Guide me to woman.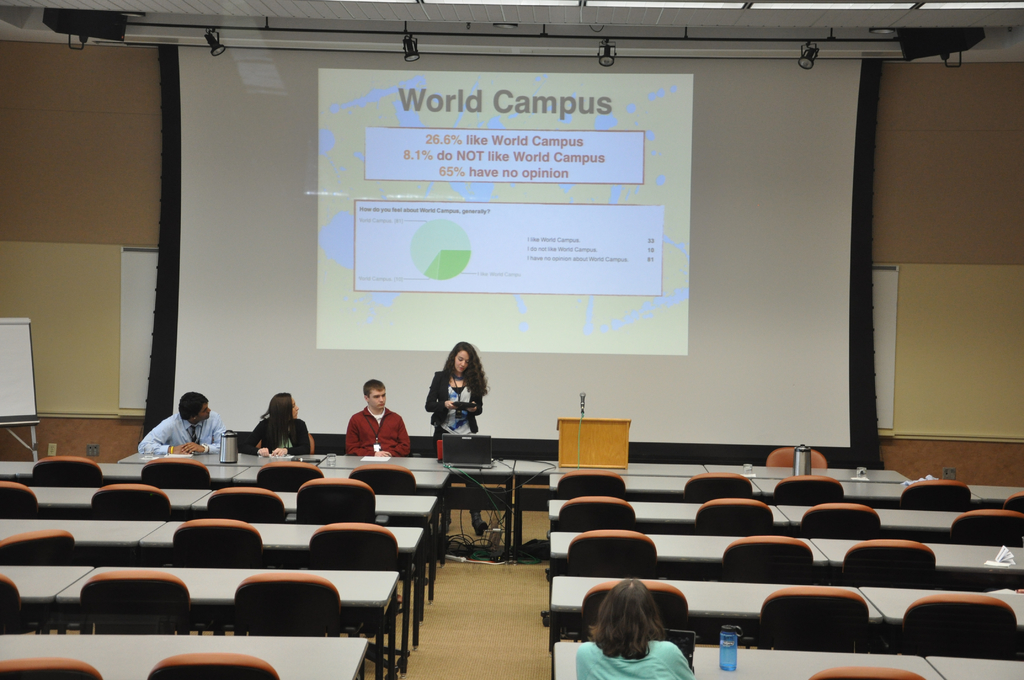
Guidance: (x1=248, y1=394, x2=310, y2=454).
